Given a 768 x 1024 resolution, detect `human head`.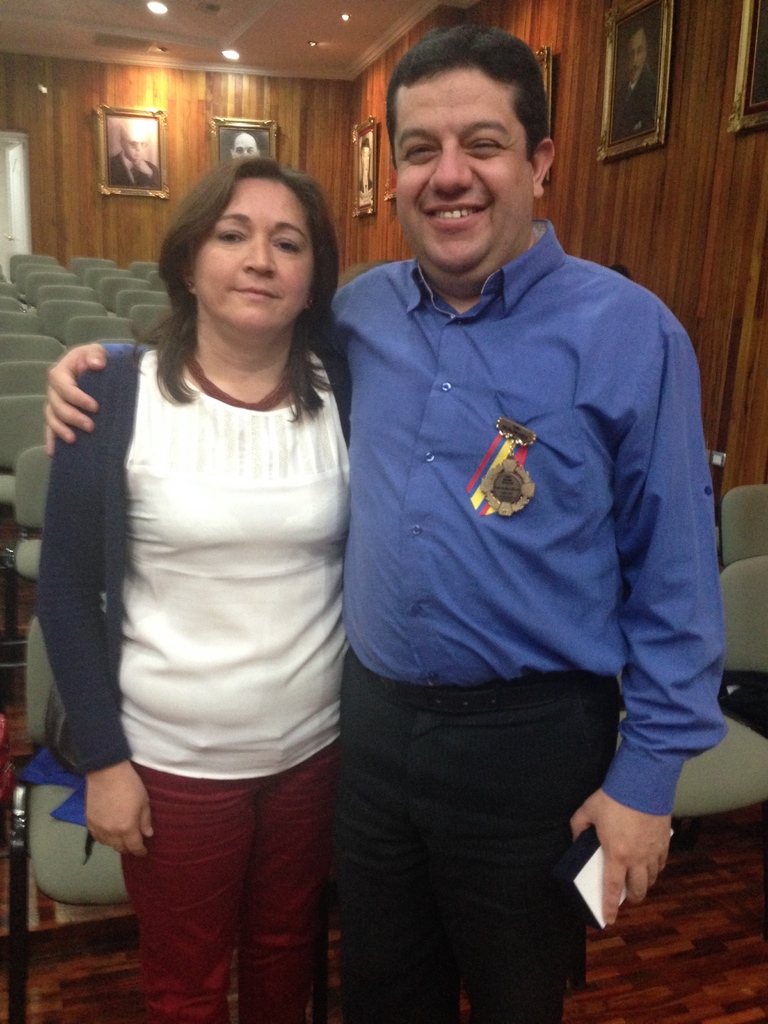
<bbox>621, 27, 649, 79</bbox>.
